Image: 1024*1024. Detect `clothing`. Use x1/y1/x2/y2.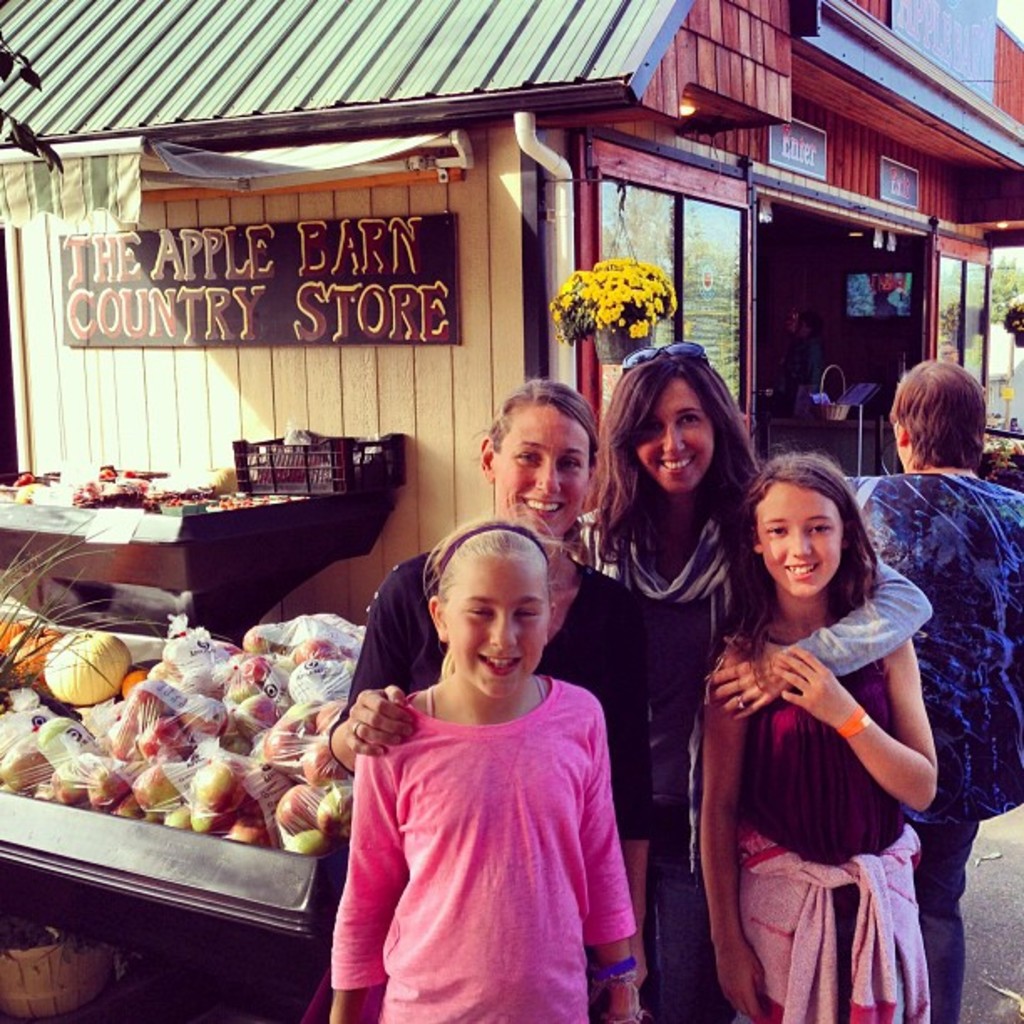
730/624/930/1022.
